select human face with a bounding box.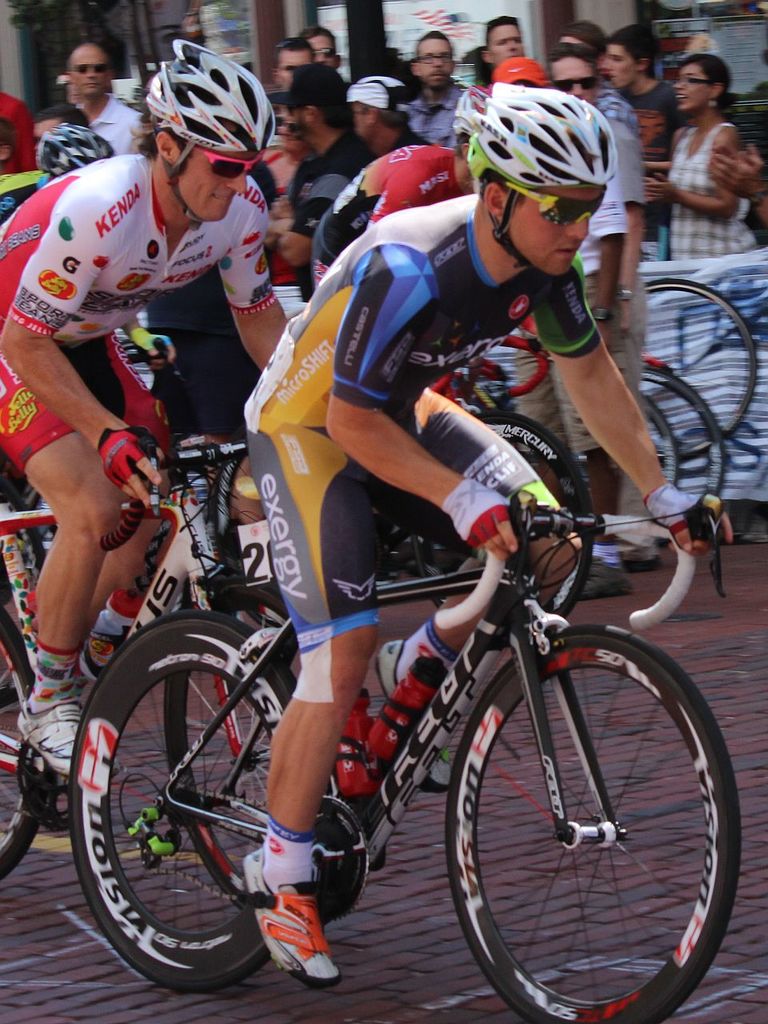
bbox=(671, 63, 713, 114).
